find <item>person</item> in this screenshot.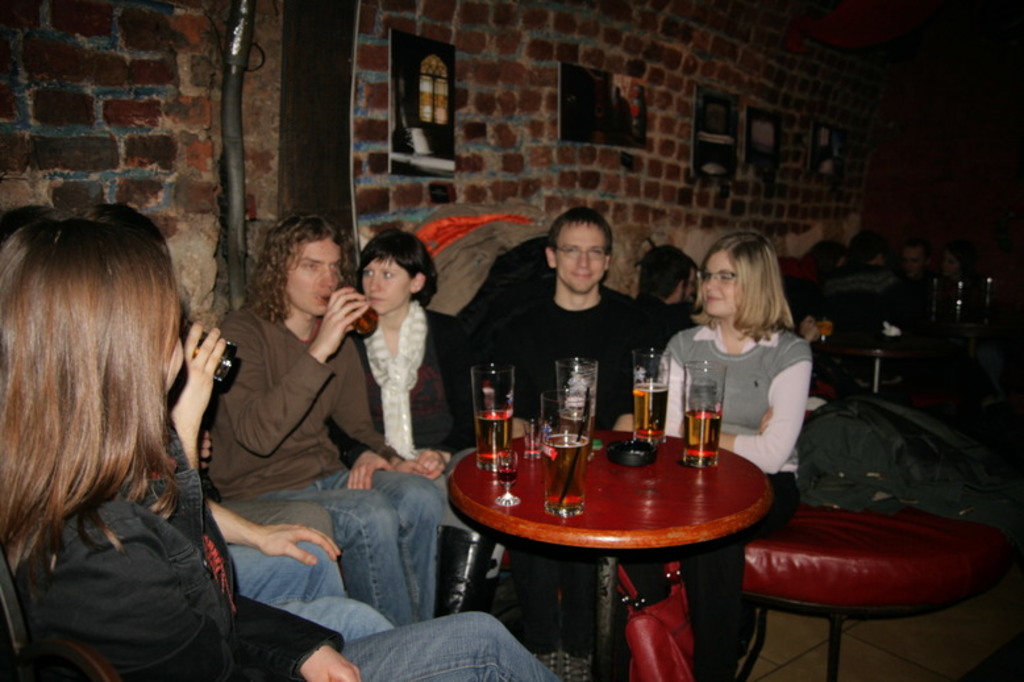
The bounding box for <item>person</item> is (0,205,569,681).
